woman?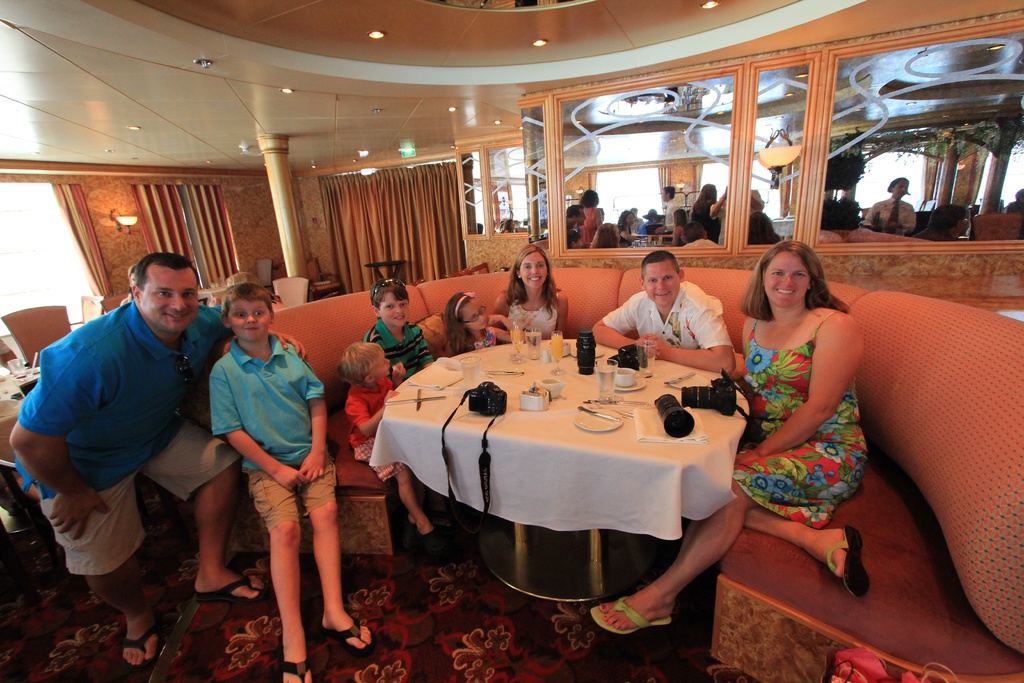
[x1=871, y1=169, x2=917, y2=240]
